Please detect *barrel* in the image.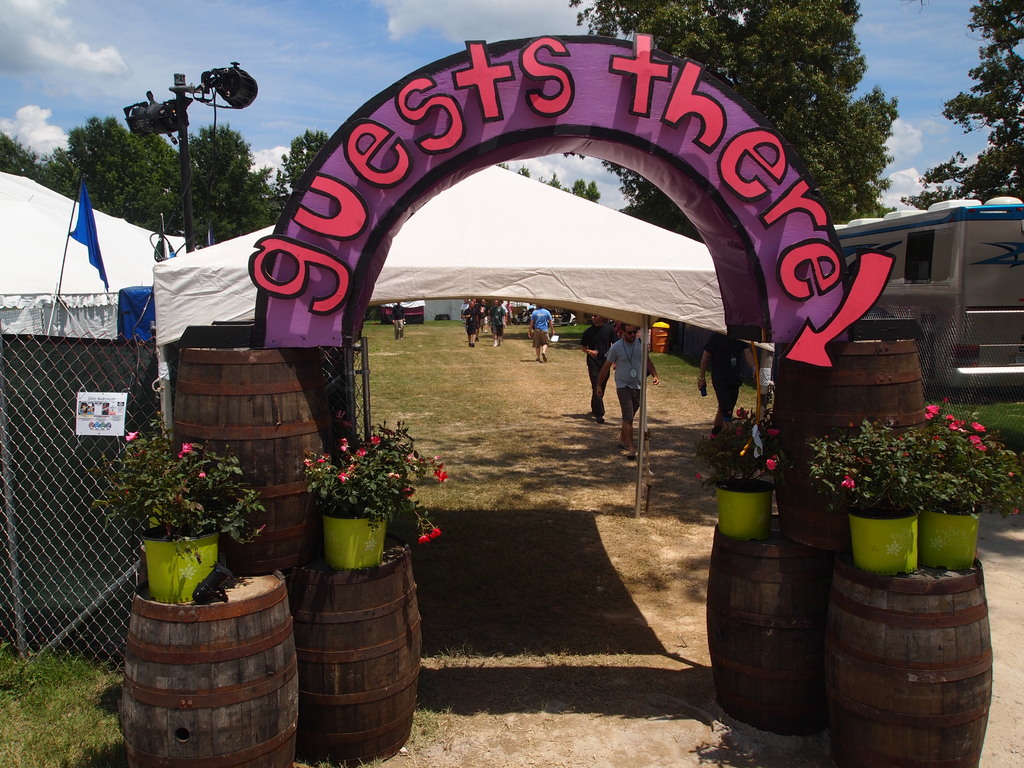
{"x1": 822, "y1": 554, "x2": 991, "y2": 767}.
